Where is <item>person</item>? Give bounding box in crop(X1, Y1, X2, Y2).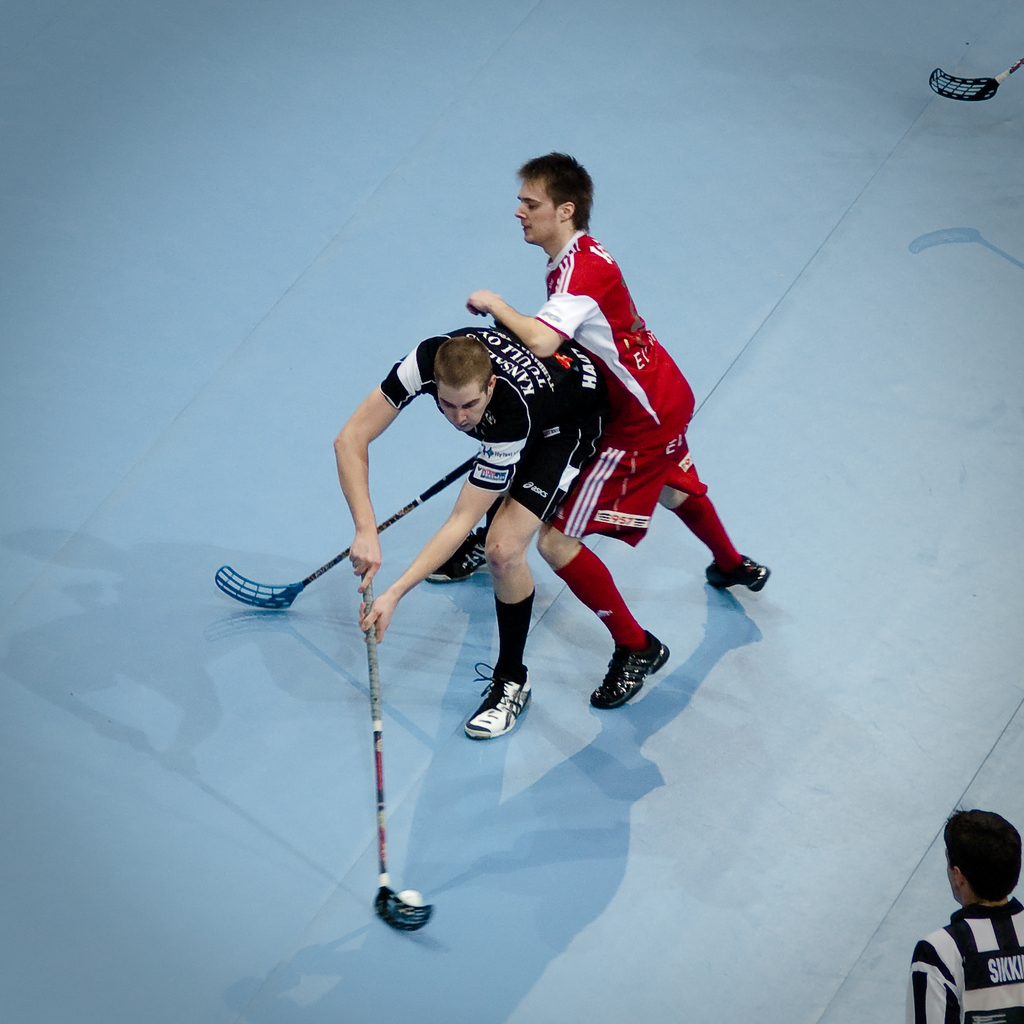
crop(464, 148, 775, 712).
